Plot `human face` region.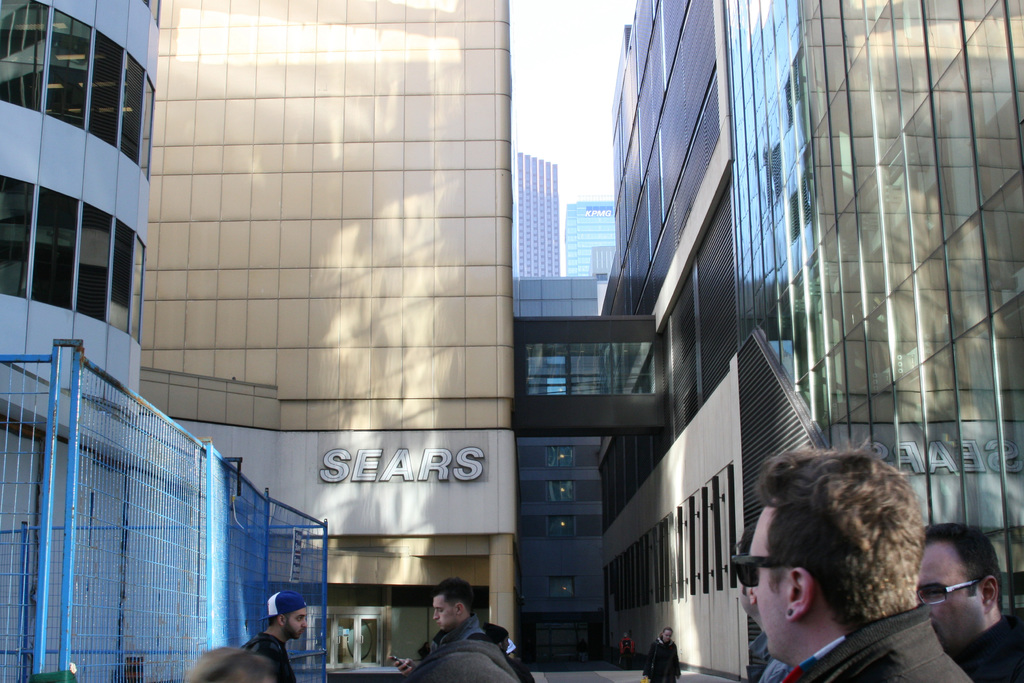
Plotted at {"x1": 431, "y1": 593, "x2": 457, "y2": 630}.
